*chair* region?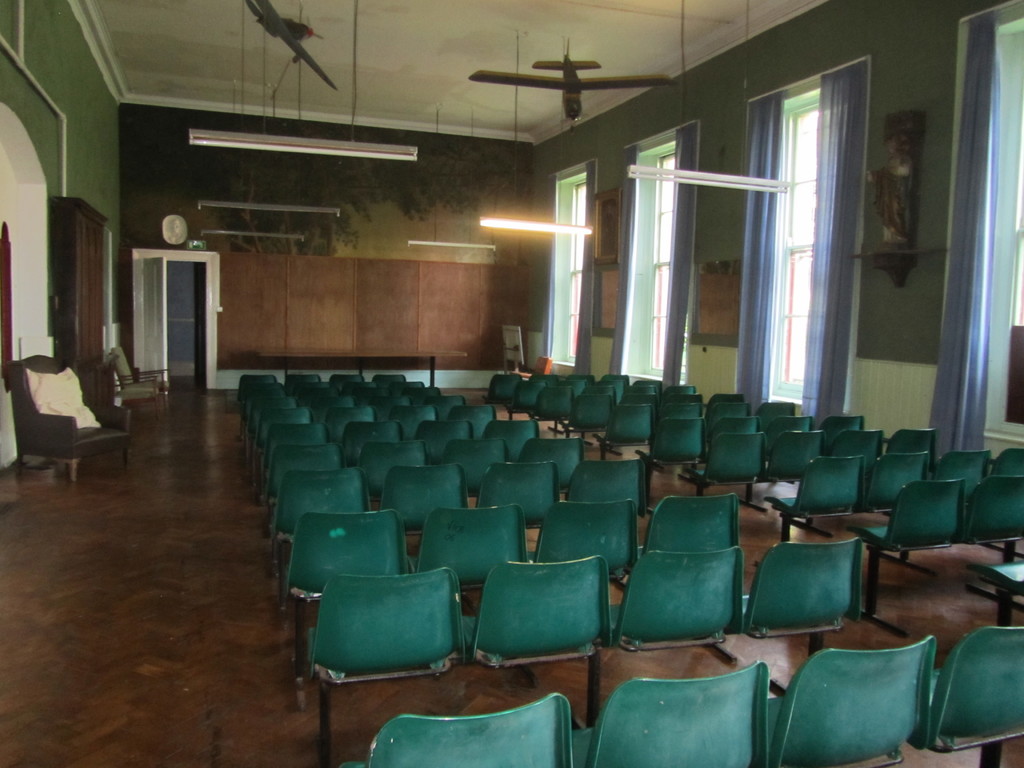
x1=447 y1=436 x2=509 y2=500
